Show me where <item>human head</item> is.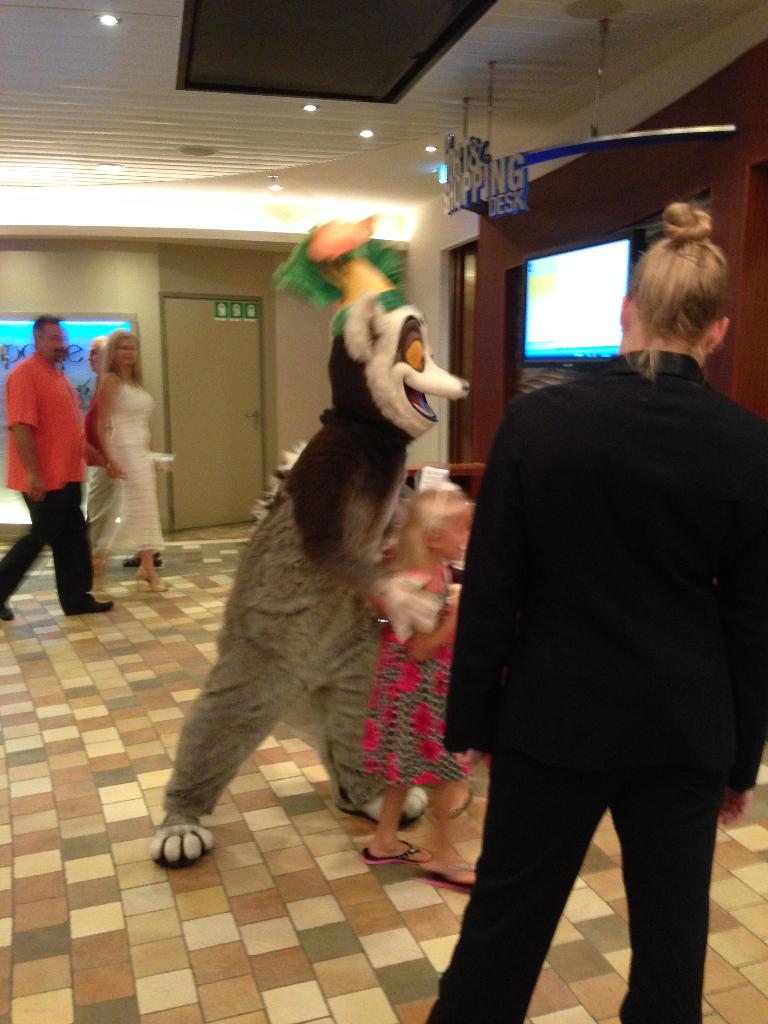
<item>human head</item> is at bbox(630, 204, 747, 375).
